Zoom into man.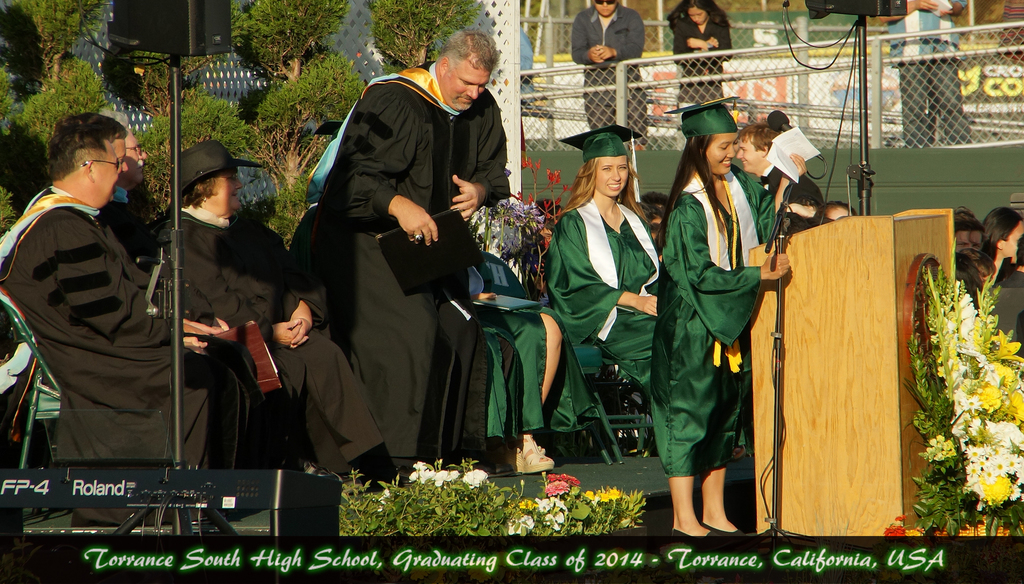
Zoom target: rect(0, 112, 209, 524).
